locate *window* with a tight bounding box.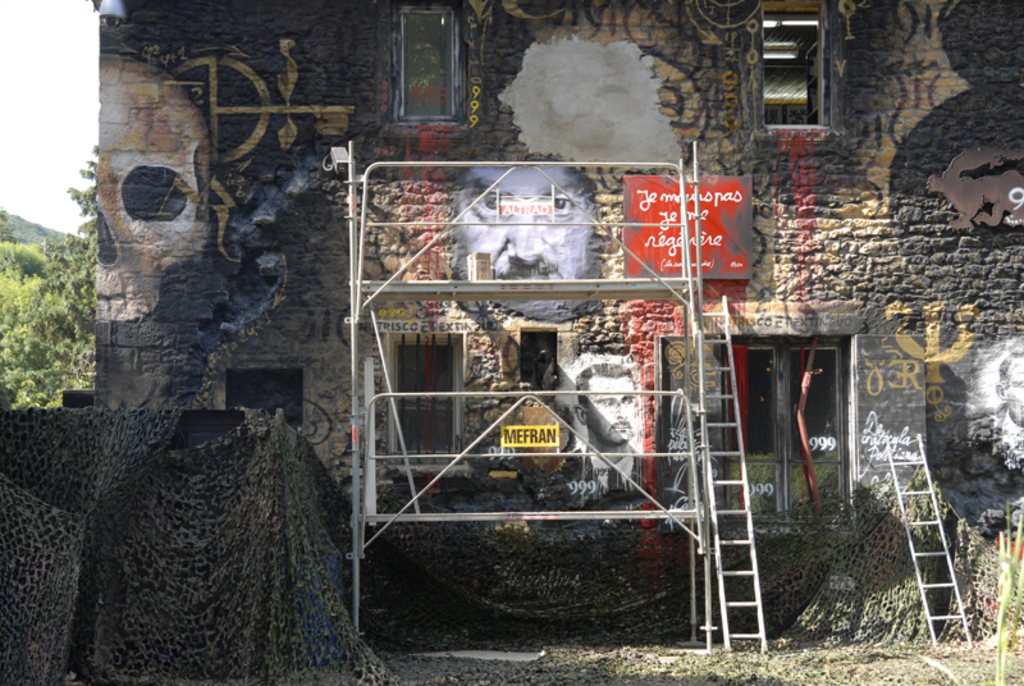
(756, 33, 840, 118).
